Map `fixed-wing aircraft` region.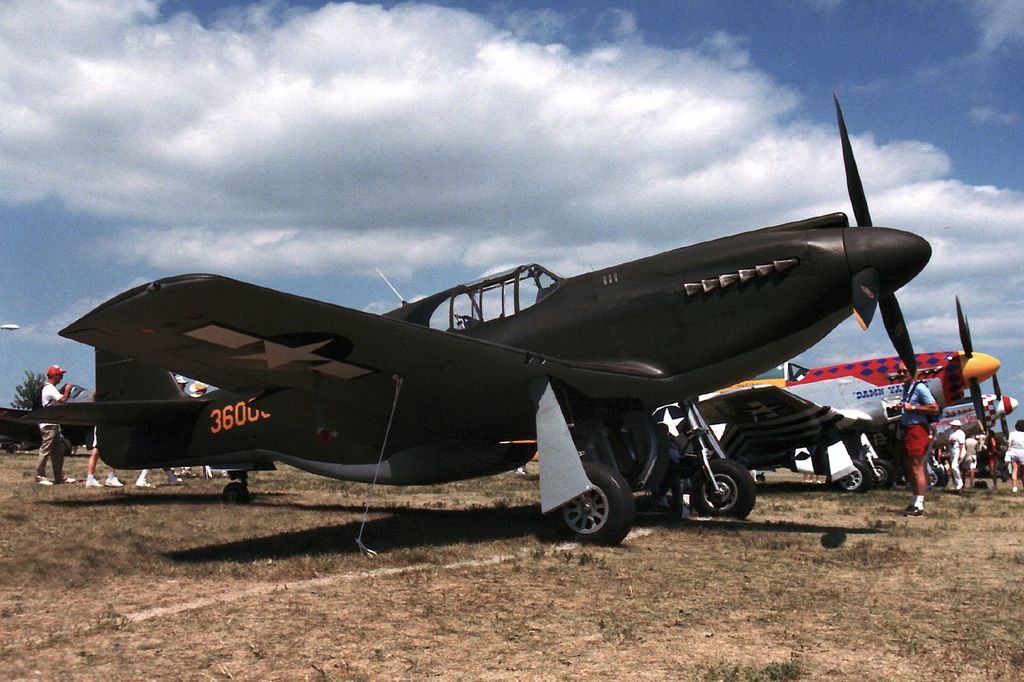
Mapped to (17,85,934,542).
